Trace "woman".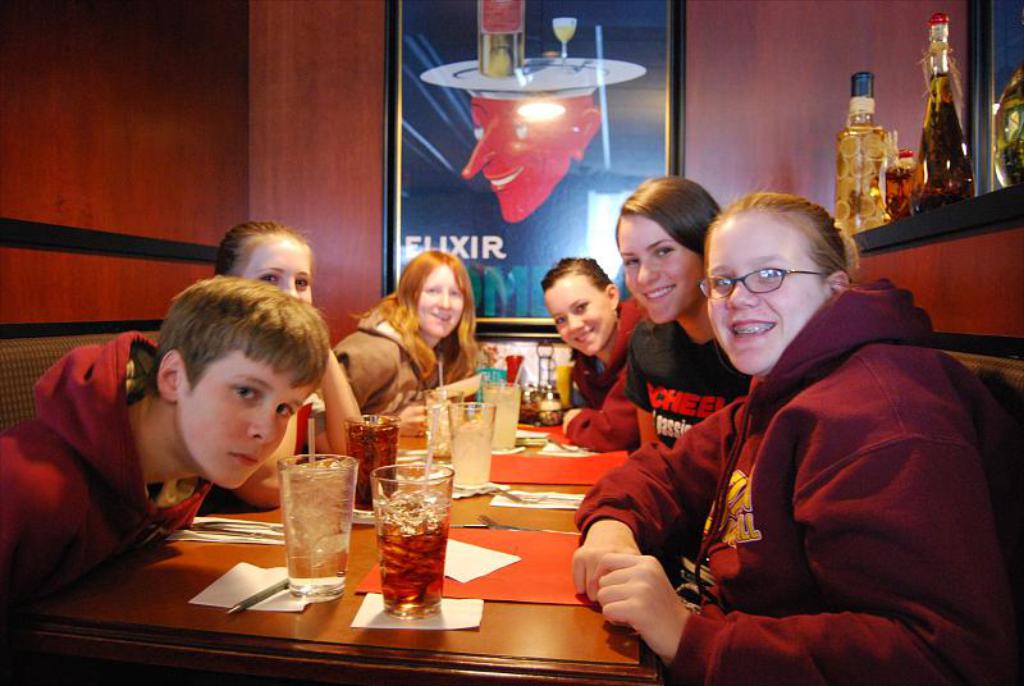
Traced to (365,252,497,426).
